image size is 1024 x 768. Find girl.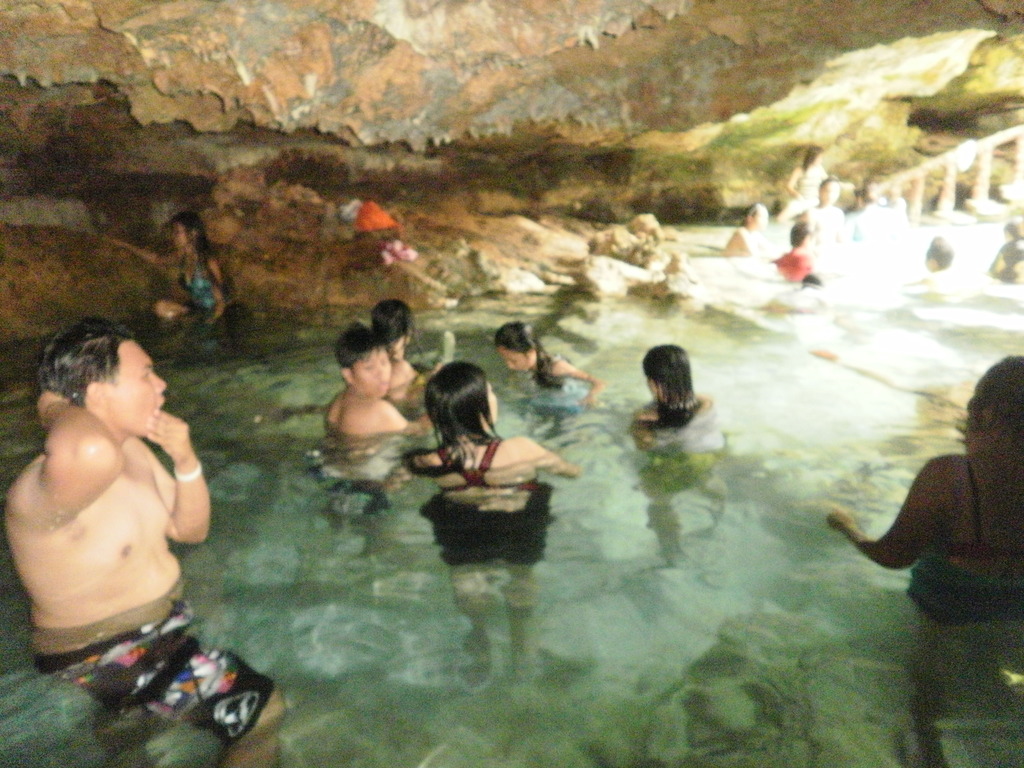
{"x1": 632, "y1": 343, "x2": 726, "y2": 458}.
